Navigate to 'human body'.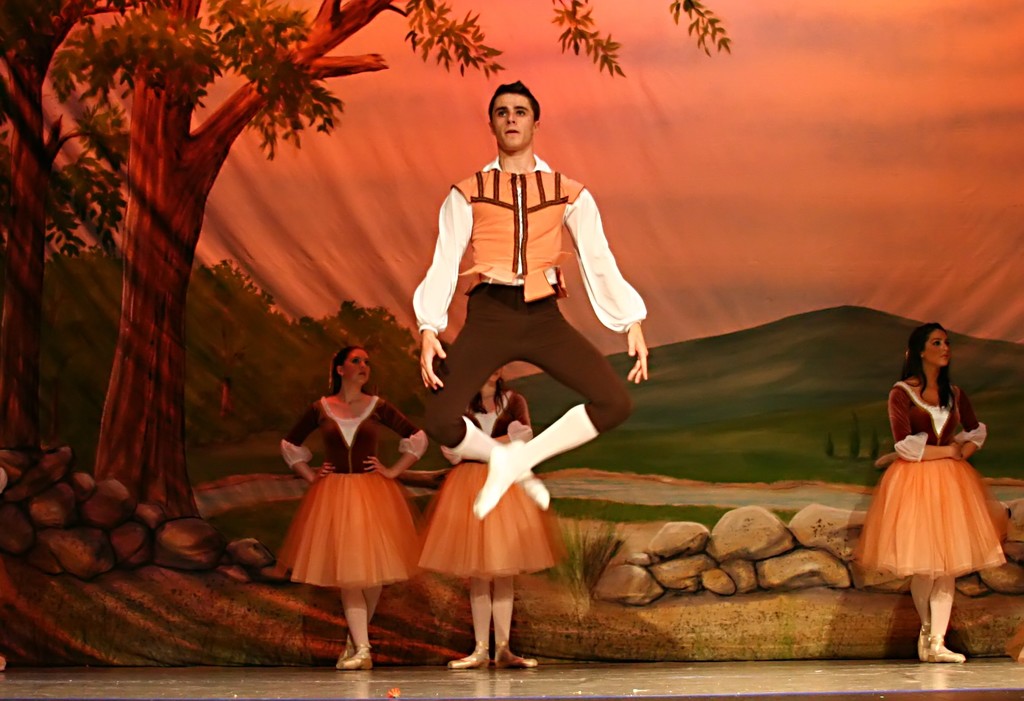
Navigation target: bbox=[416, 384, 575, 670].
